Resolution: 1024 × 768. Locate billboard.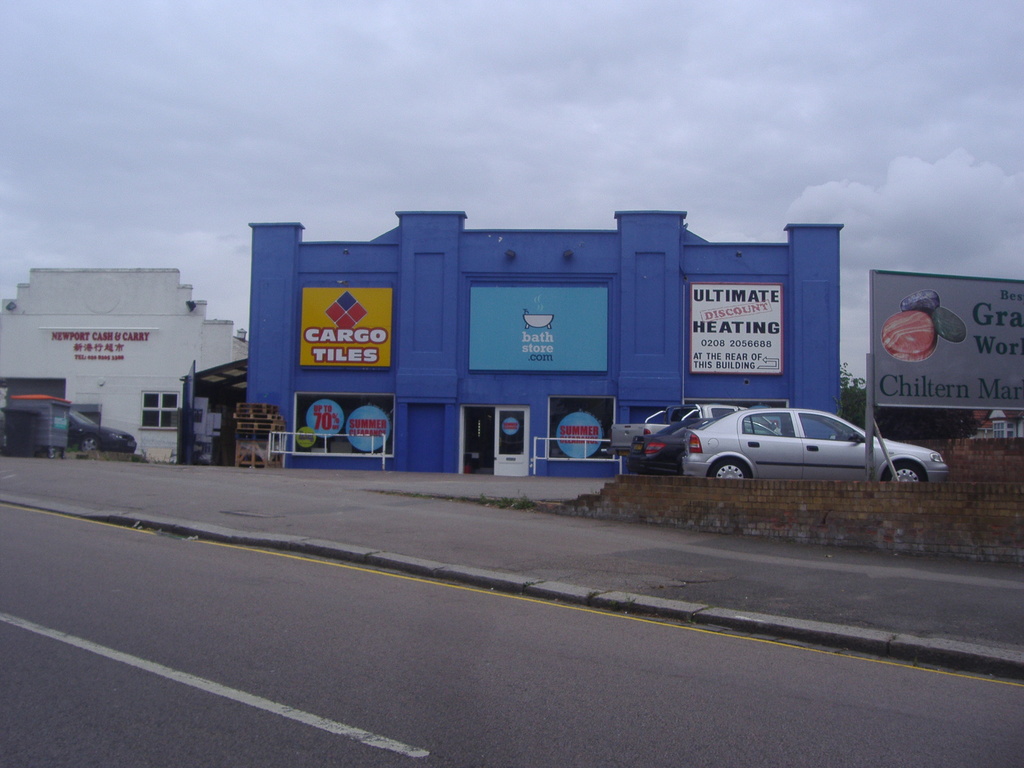
[870, 268, 1023, 412].
